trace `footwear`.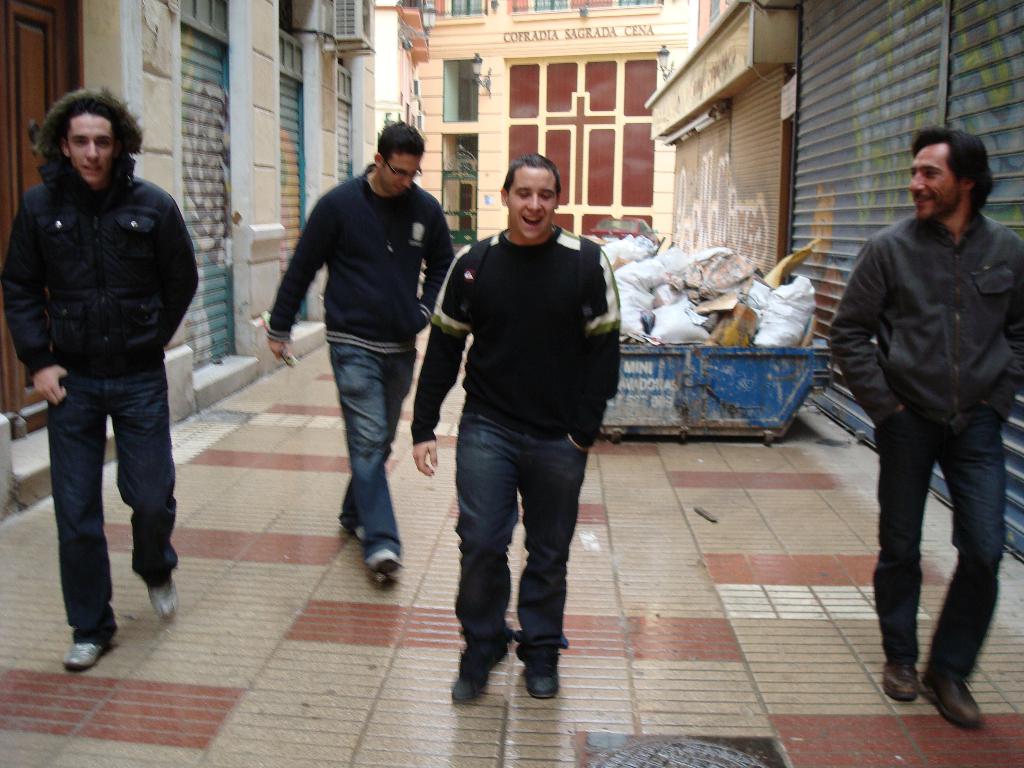
Traced to locate(362, 550, 402, 574).
